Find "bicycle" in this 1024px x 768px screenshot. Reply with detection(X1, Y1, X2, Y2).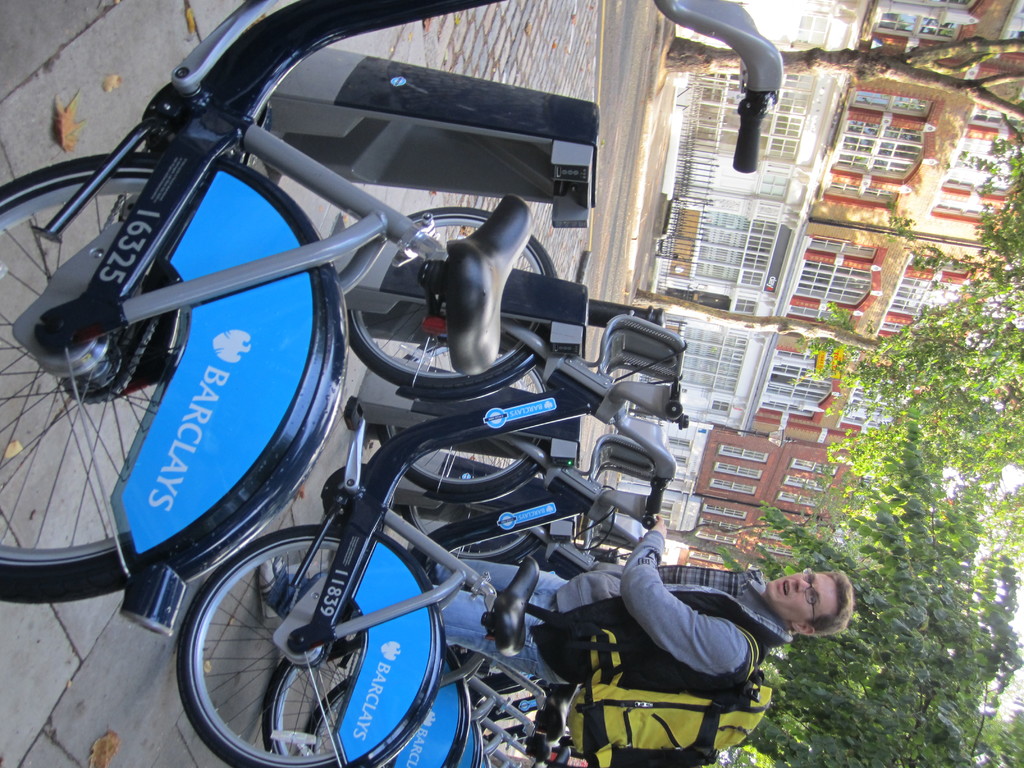
detection(178, 205, 684, 767).
